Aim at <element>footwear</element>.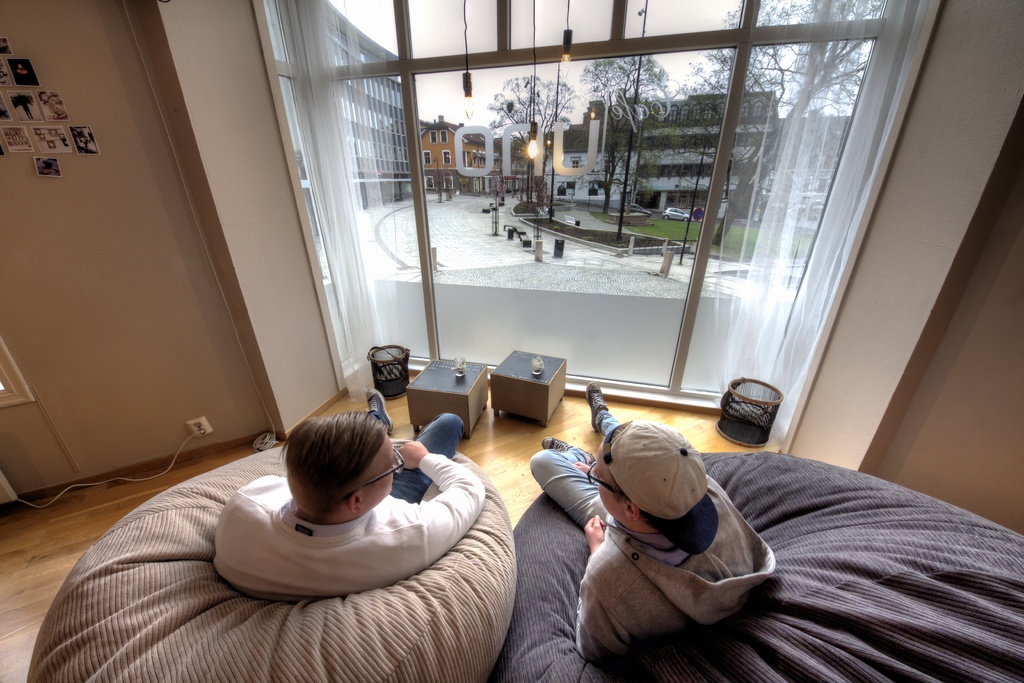
Aimed at x1=586, y1=383, x2=610, y2=434.
